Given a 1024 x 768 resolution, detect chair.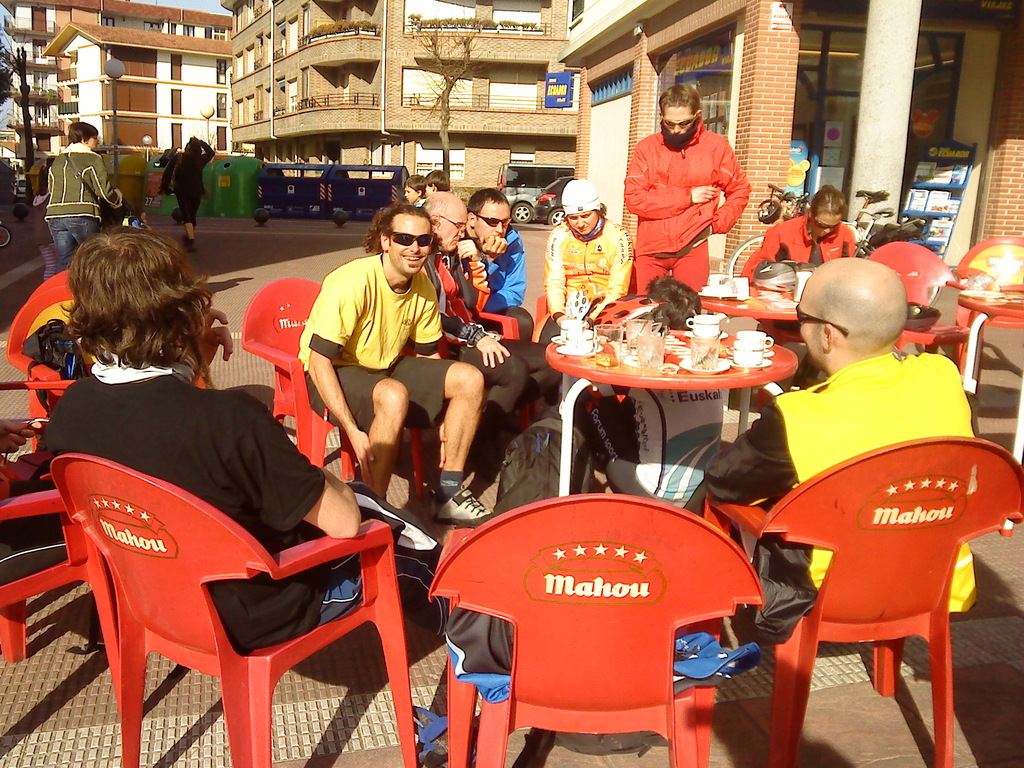
<box>420,492,766,767</box>.
